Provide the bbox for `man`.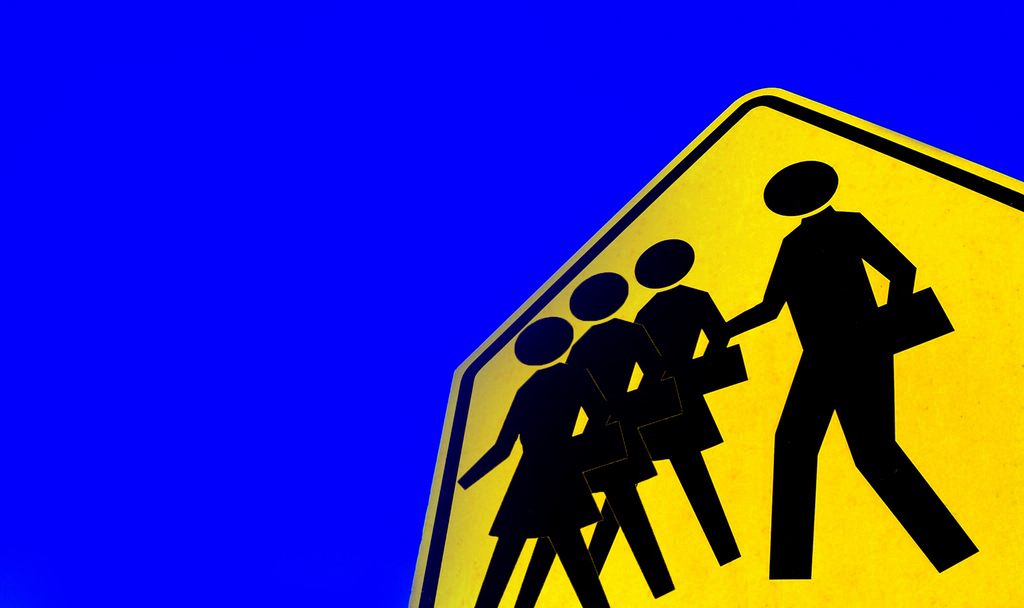
723:158:987:580.
